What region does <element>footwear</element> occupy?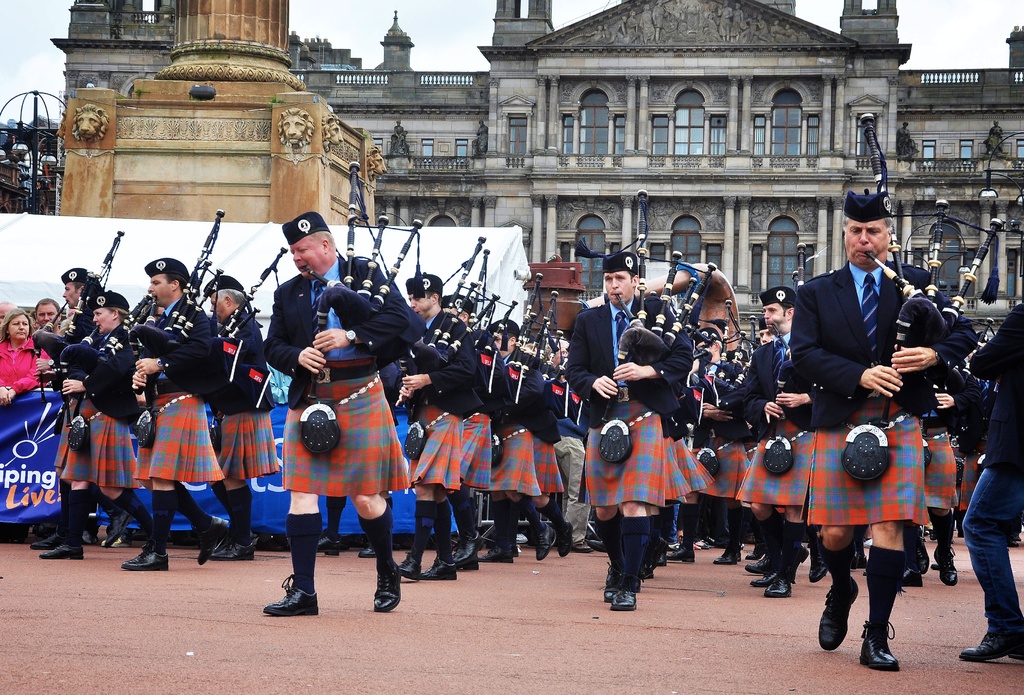
pyautogui.locateOnScreen(424, 558, 457, 579).
